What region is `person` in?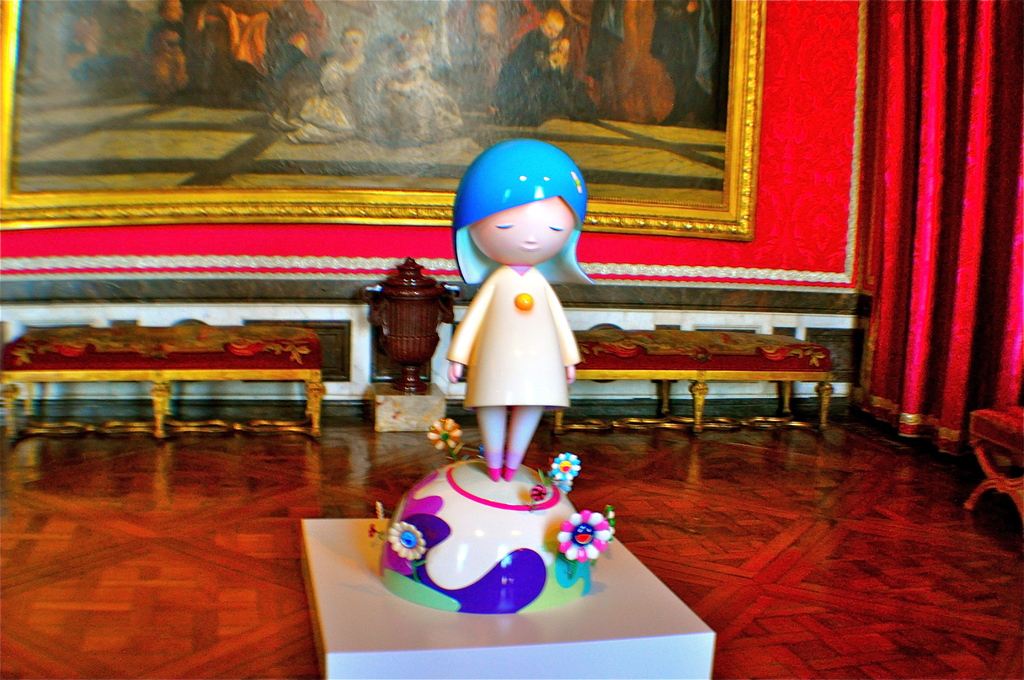
{"x1": 445, "y1": 127, "x2": 604, "y2": 434}.
